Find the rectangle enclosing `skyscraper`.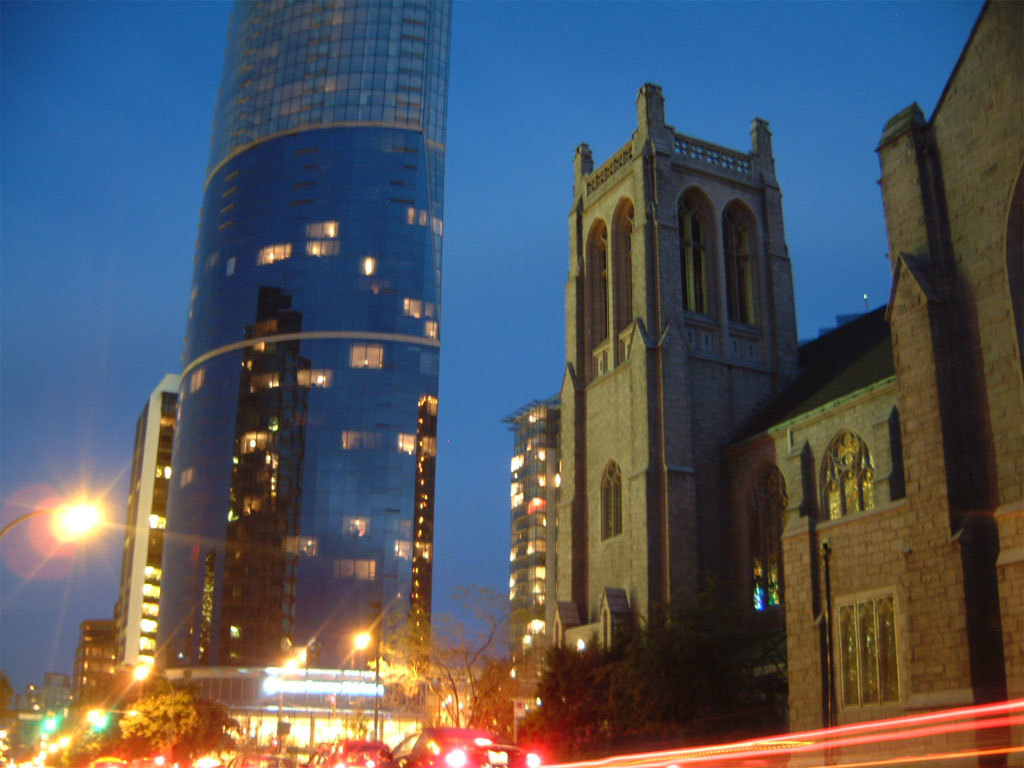
(left=119, top=371, right=191, bottom=703).
